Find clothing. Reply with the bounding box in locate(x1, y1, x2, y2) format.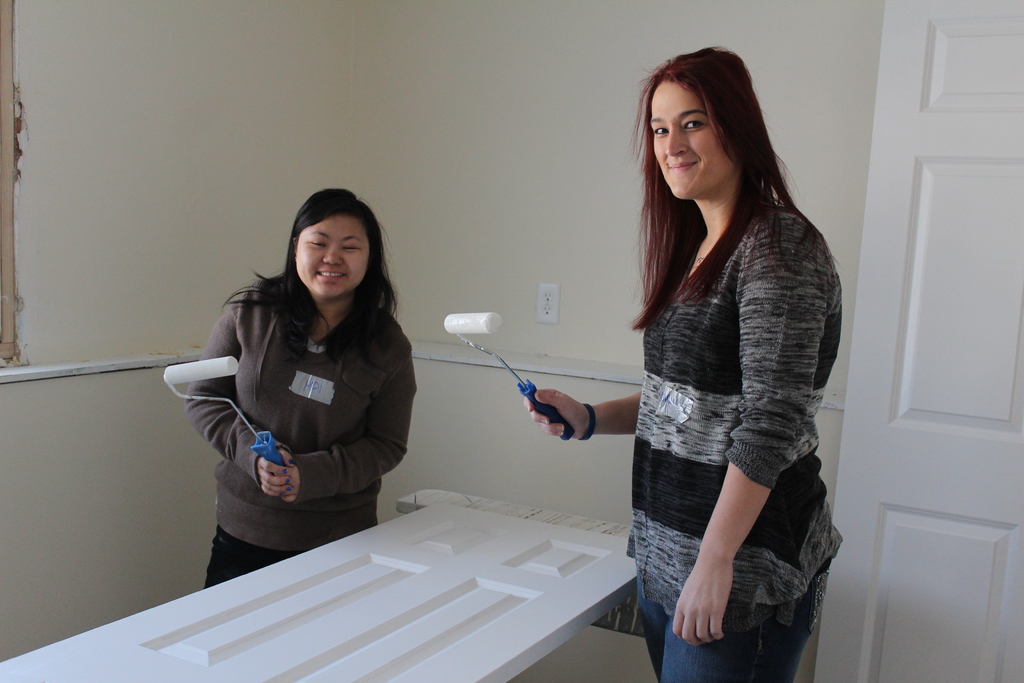
locate(625, 210, 843, 682).
